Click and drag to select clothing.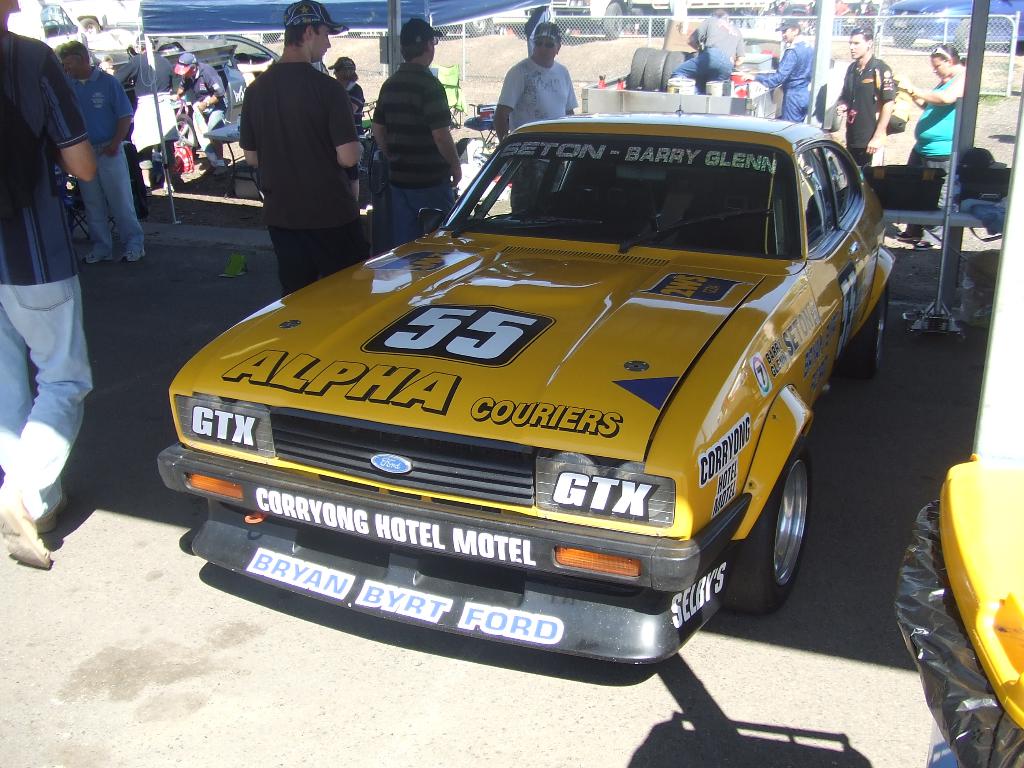
Selection: x1=371, y1=59, x2=463, y2=252.
